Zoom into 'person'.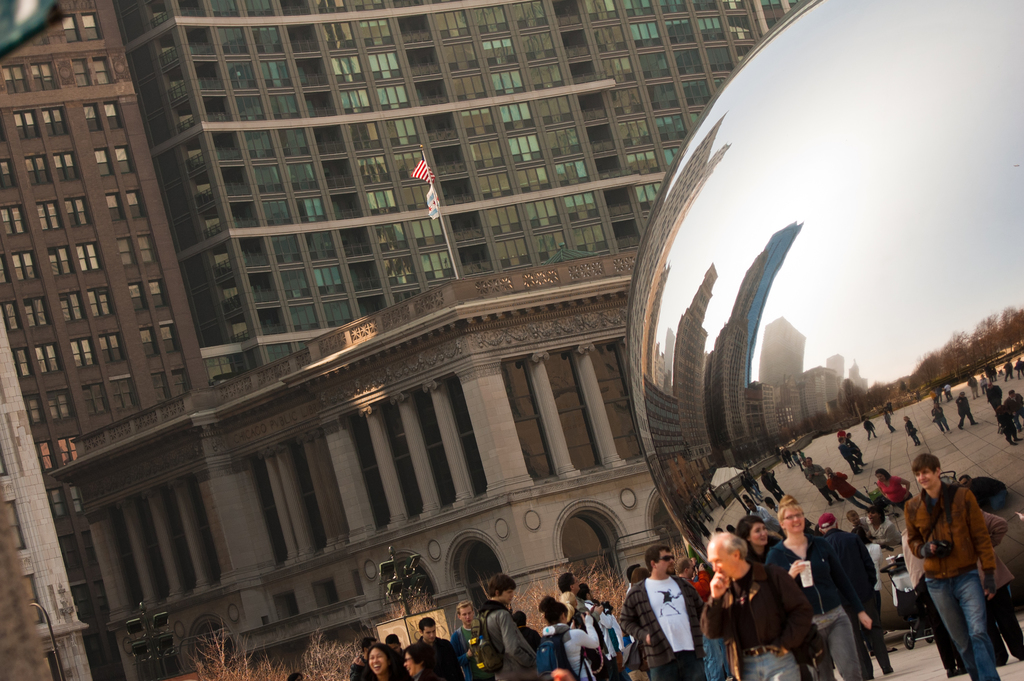
Zoom target: [left=384, top=636, right=405, bottom=652].
